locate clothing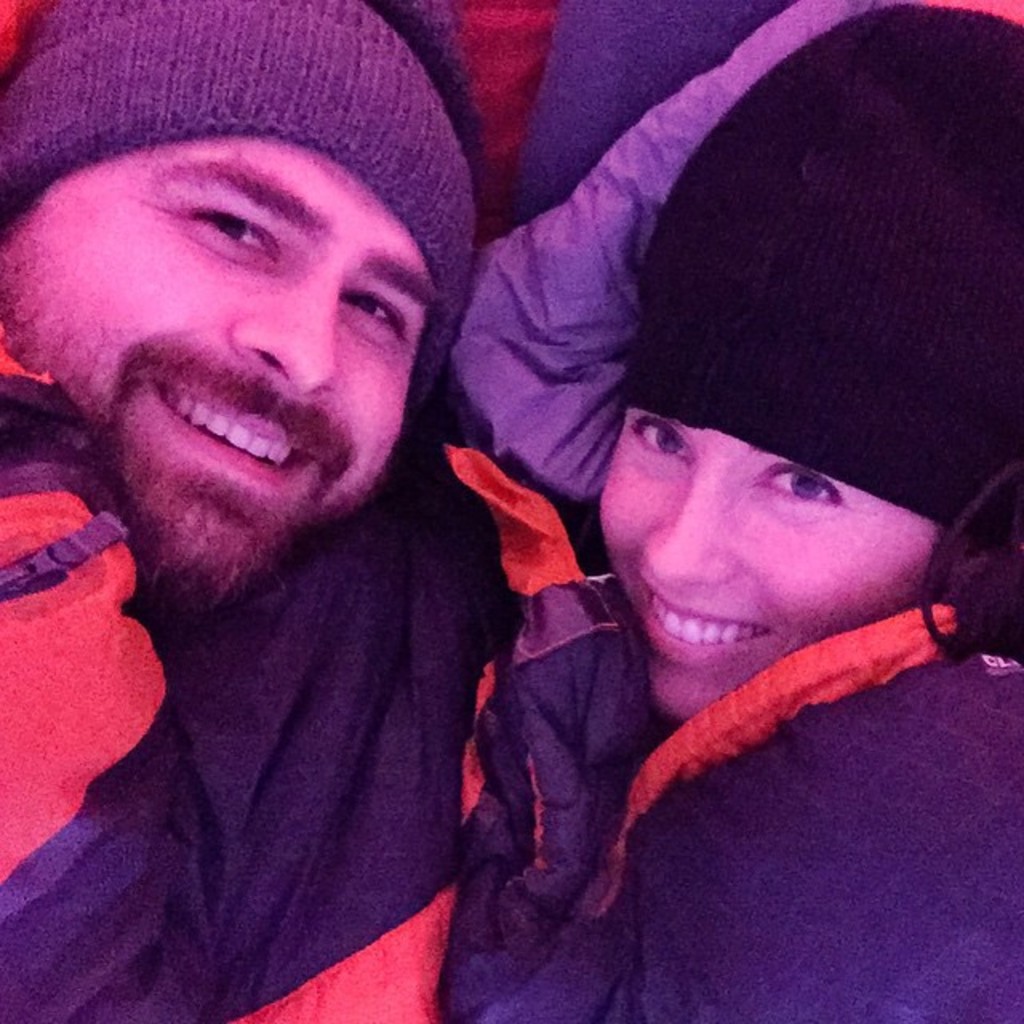
region(450, 598, 1022, 1022)
